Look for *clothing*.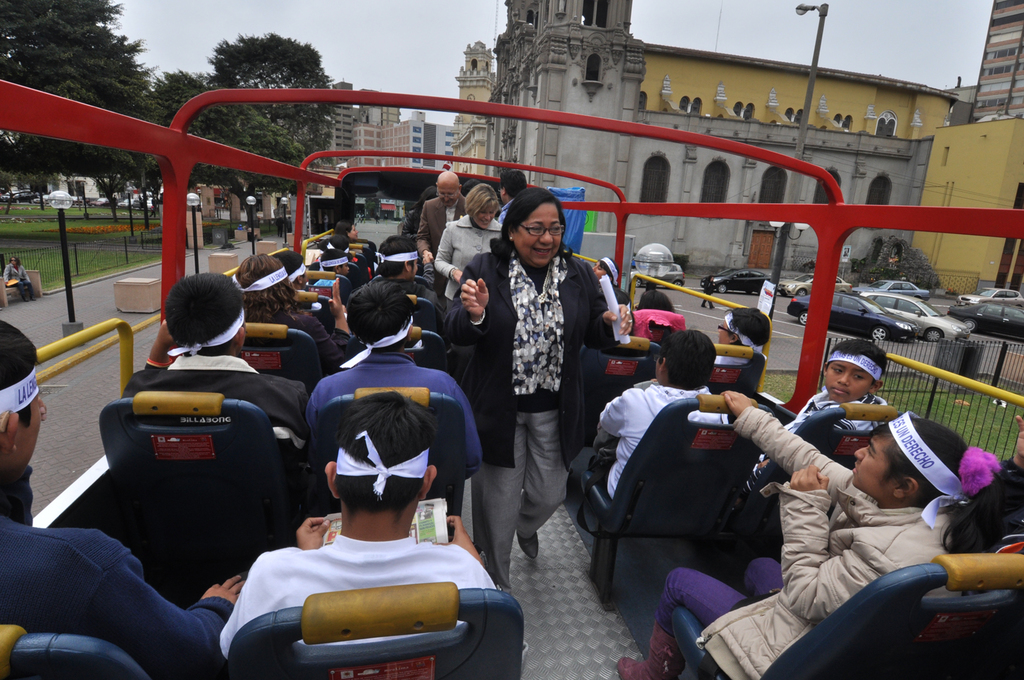
Found: rect(646, 404, 958, 679).
